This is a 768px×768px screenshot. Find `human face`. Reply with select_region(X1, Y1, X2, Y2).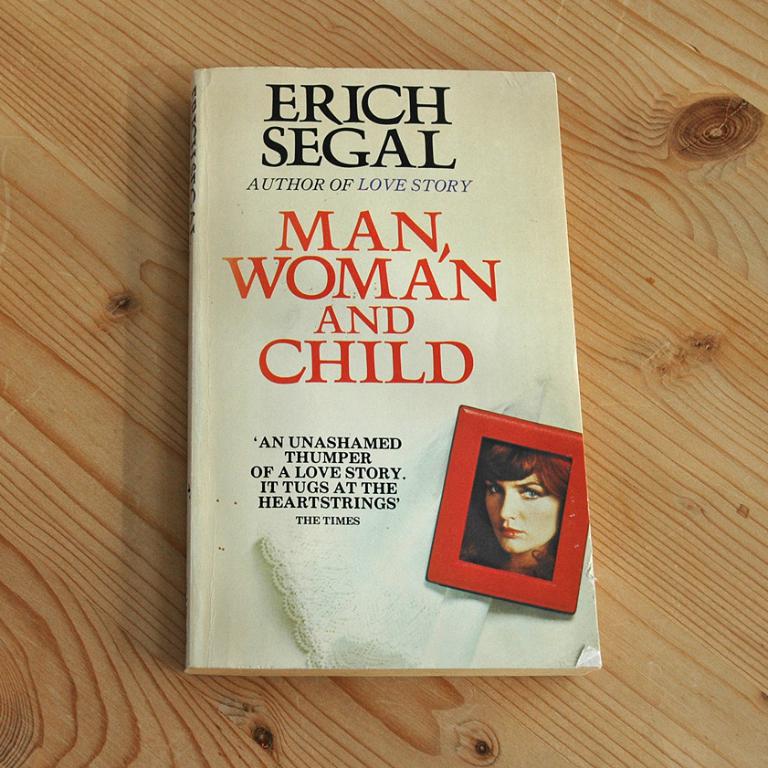
select_region(486, 475, 559, 553).
